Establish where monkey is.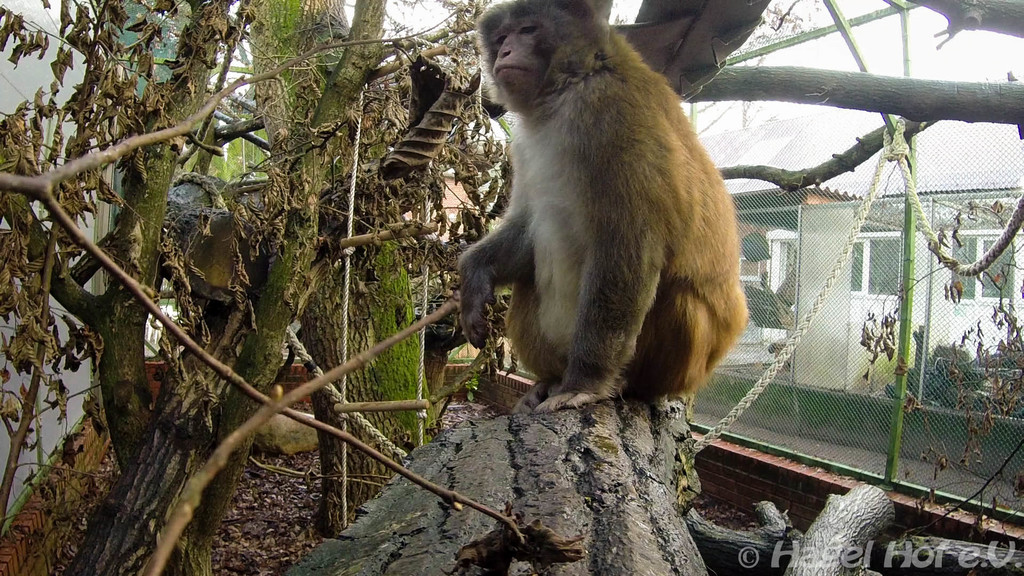
Established at 447,0,762,440.
